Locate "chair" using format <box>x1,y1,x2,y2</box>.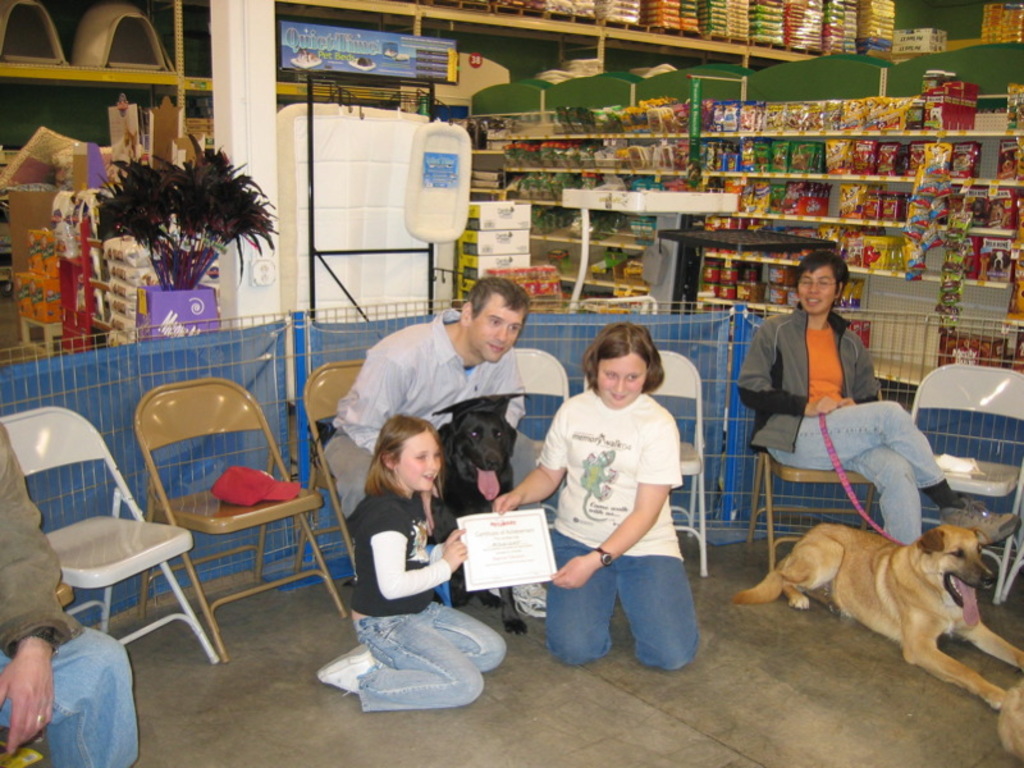
<box>0,404,221,667</box>.
